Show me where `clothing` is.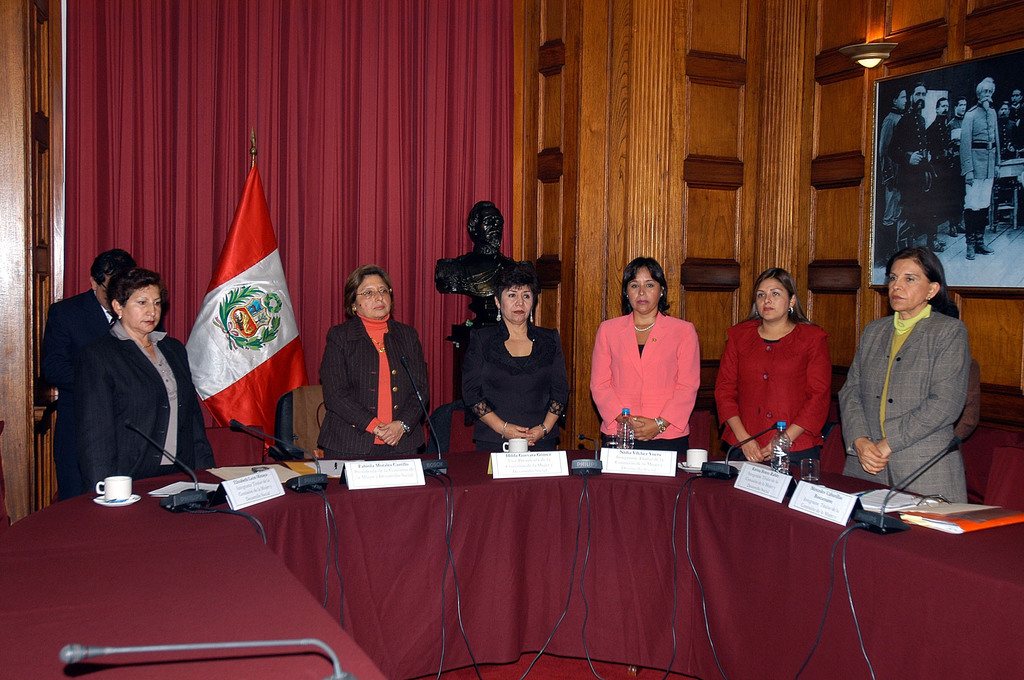
`clothing` is at 1002,99,1023,196.
